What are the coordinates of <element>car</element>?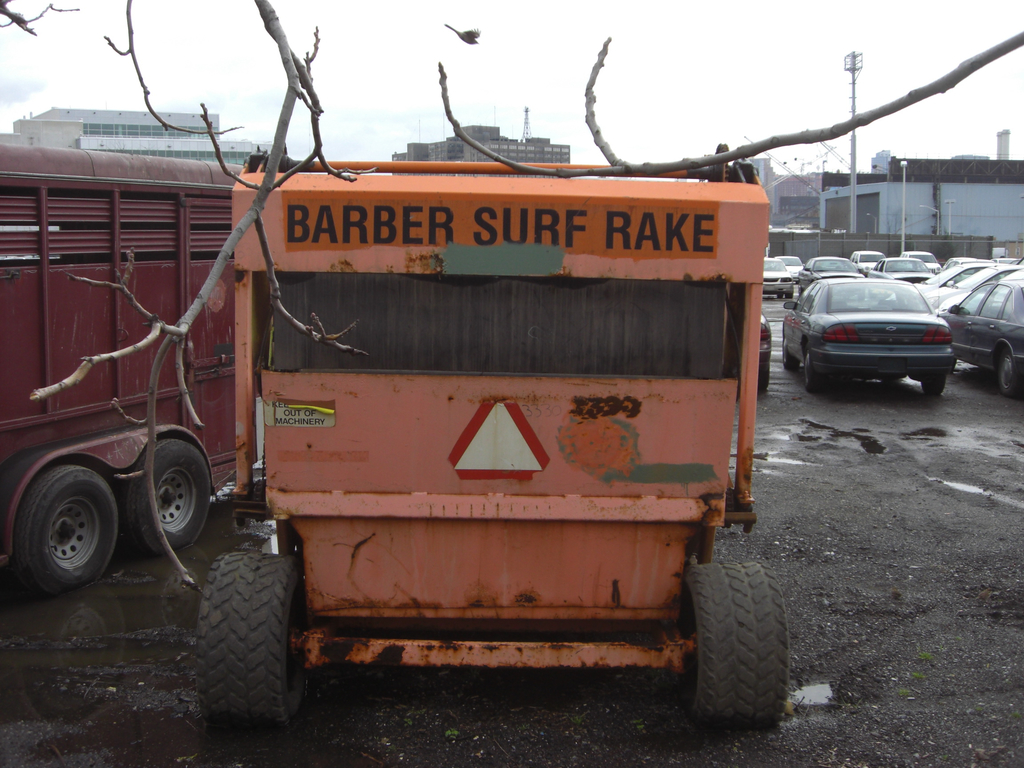
{"left": 868, "top": 257, "right": 932, "bottom": 284}.
